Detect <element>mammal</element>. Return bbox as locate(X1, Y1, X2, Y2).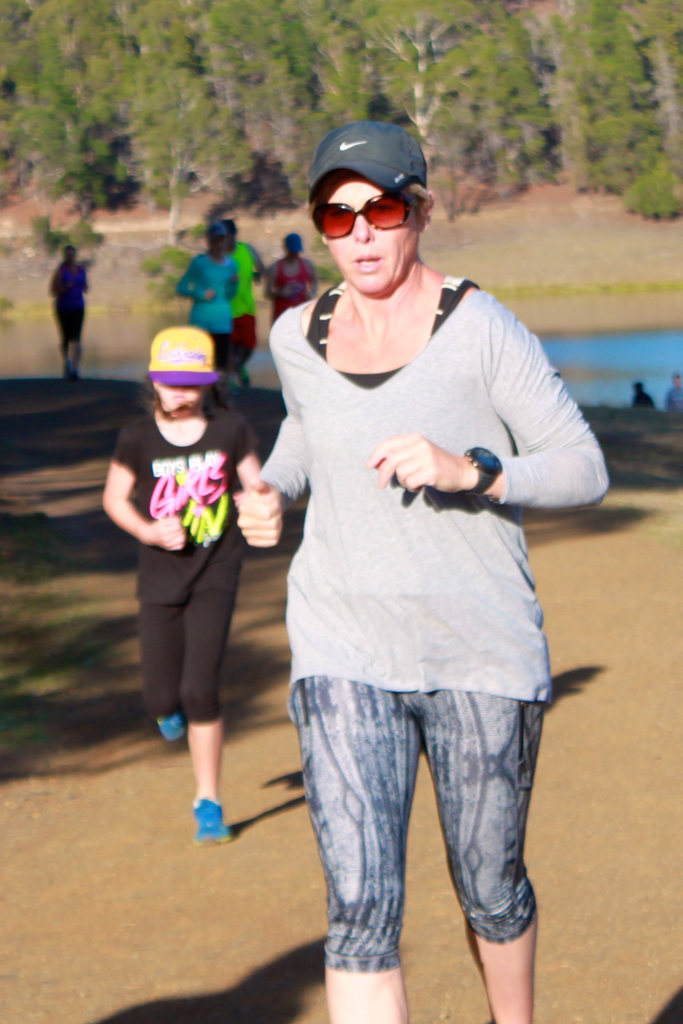
locate(663, 375, 682, 417).
